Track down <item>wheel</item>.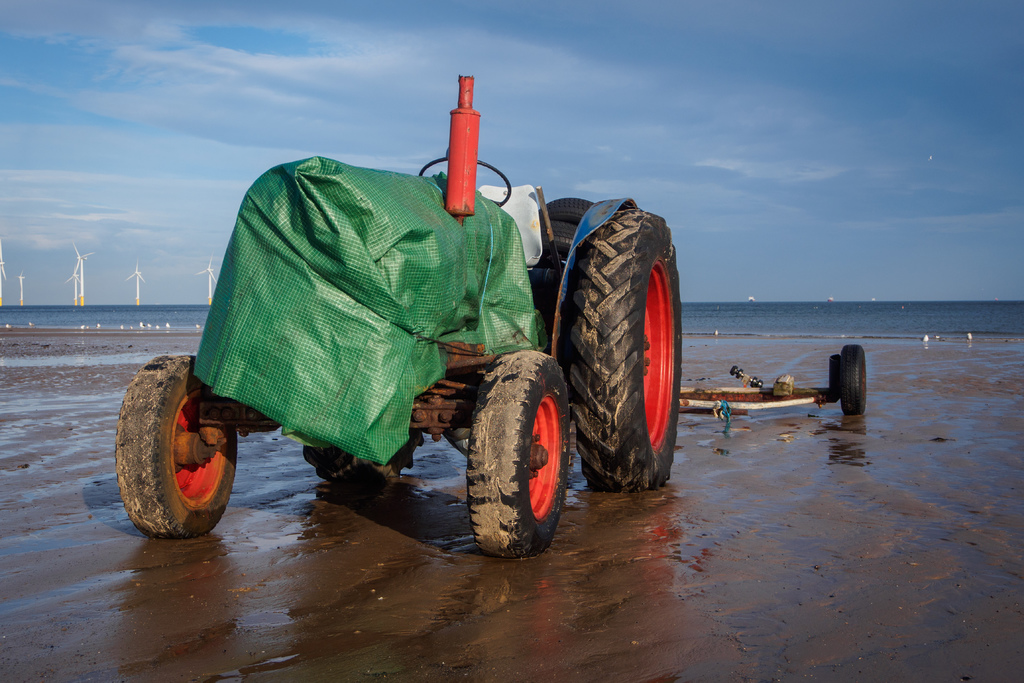
Tracked to box(839, 344, 868, 416).
